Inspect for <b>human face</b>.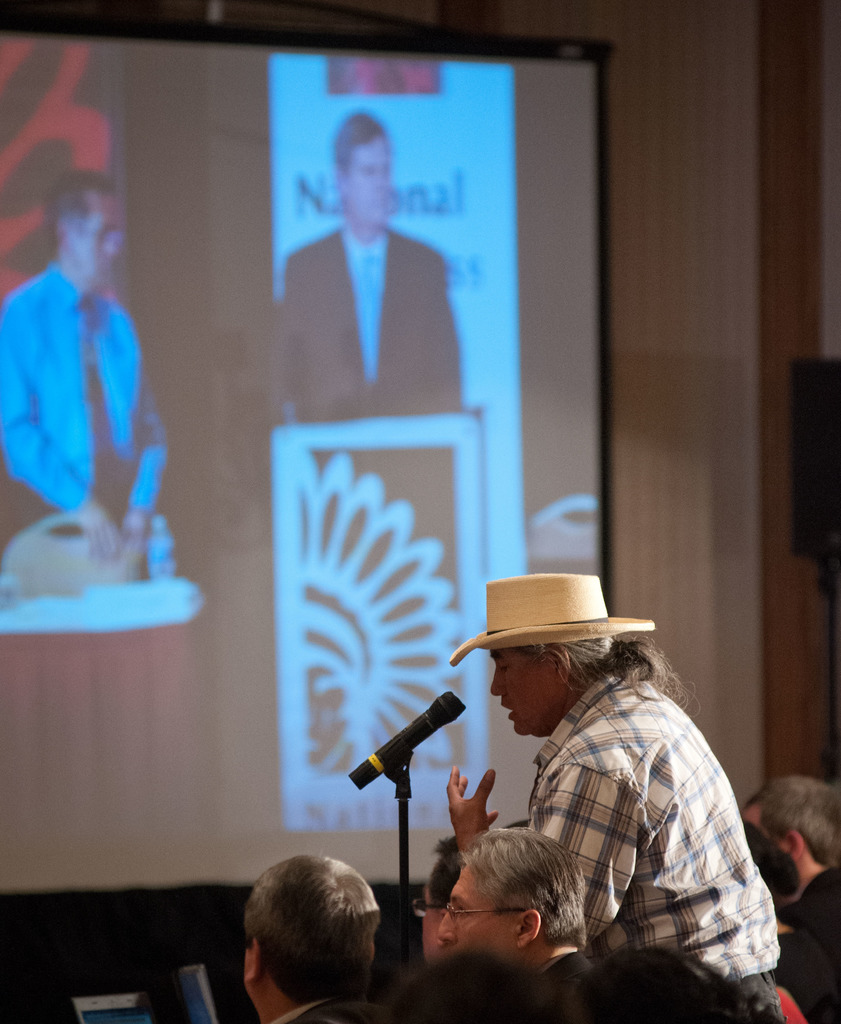
Inspection: detection(350, 140, 394, 221).
